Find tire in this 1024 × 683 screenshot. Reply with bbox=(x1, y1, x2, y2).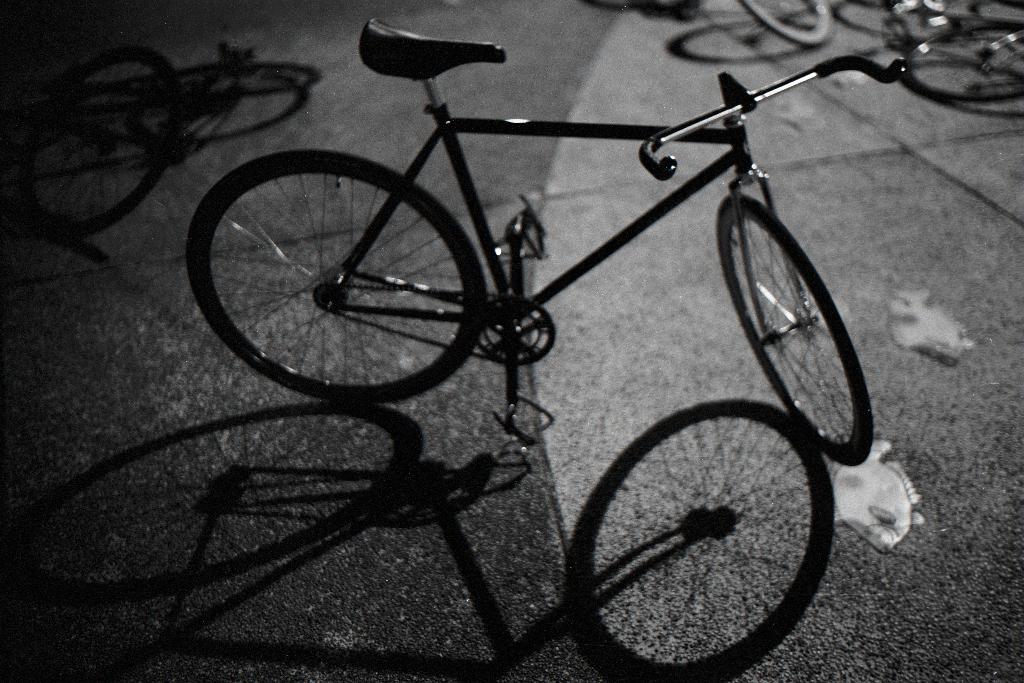
bbox=(17, 48, 184, 238).
